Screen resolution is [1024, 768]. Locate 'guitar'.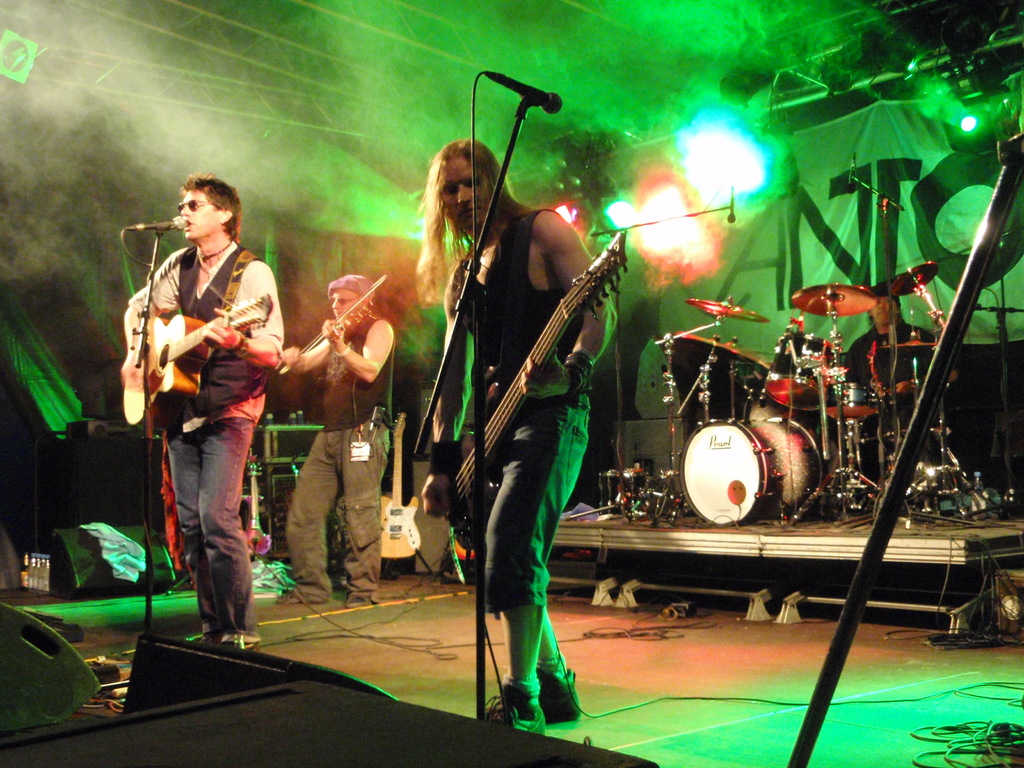
bbox=[438, 223, 626, 549].
